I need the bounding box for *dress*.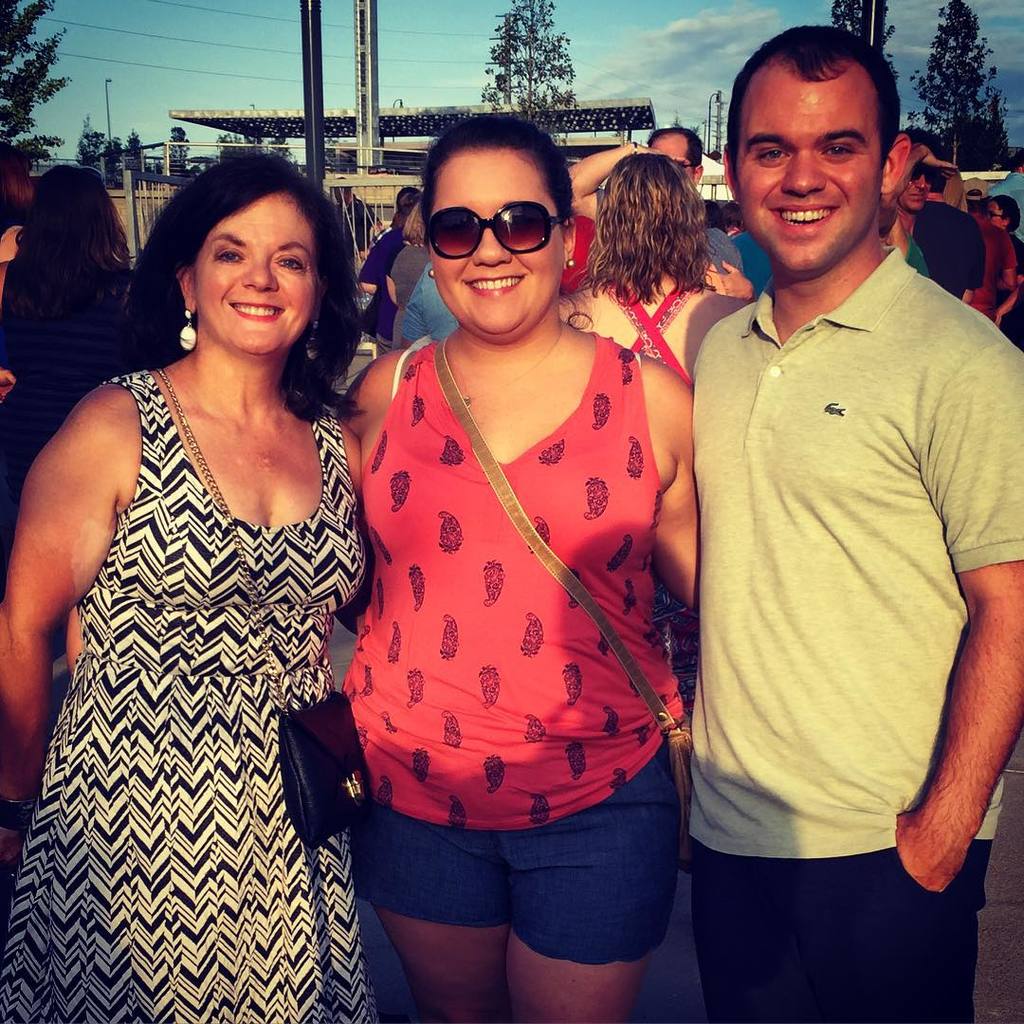
Here it is: (x1=0, y1=371, x2=373, y2=1023).
